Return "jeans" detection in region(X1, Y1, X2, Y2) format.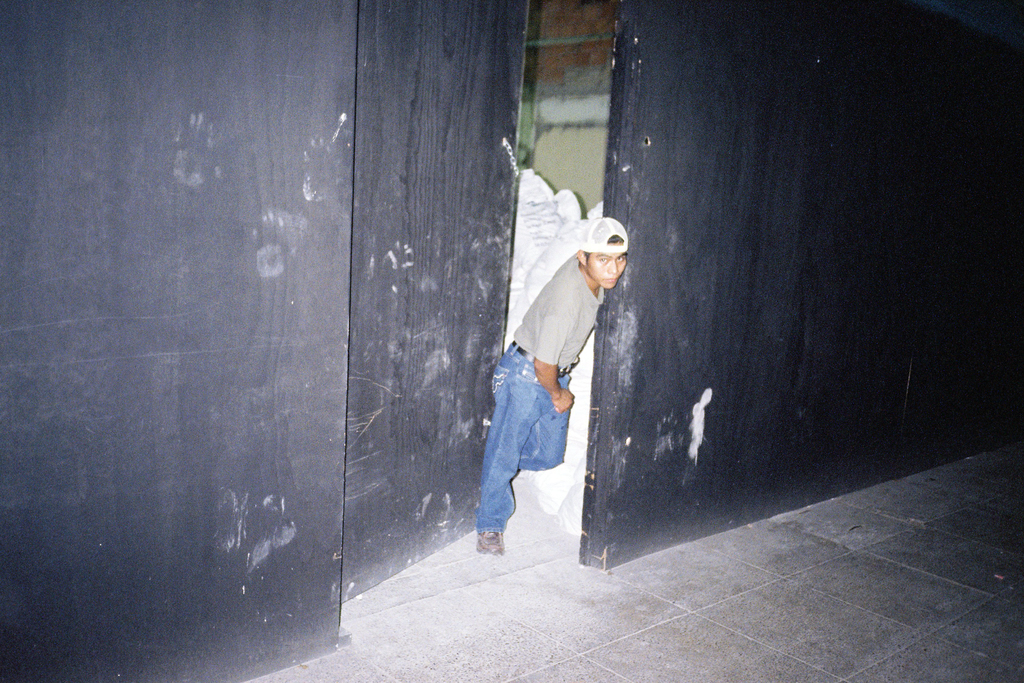
region(475, 367, 579, 529).
